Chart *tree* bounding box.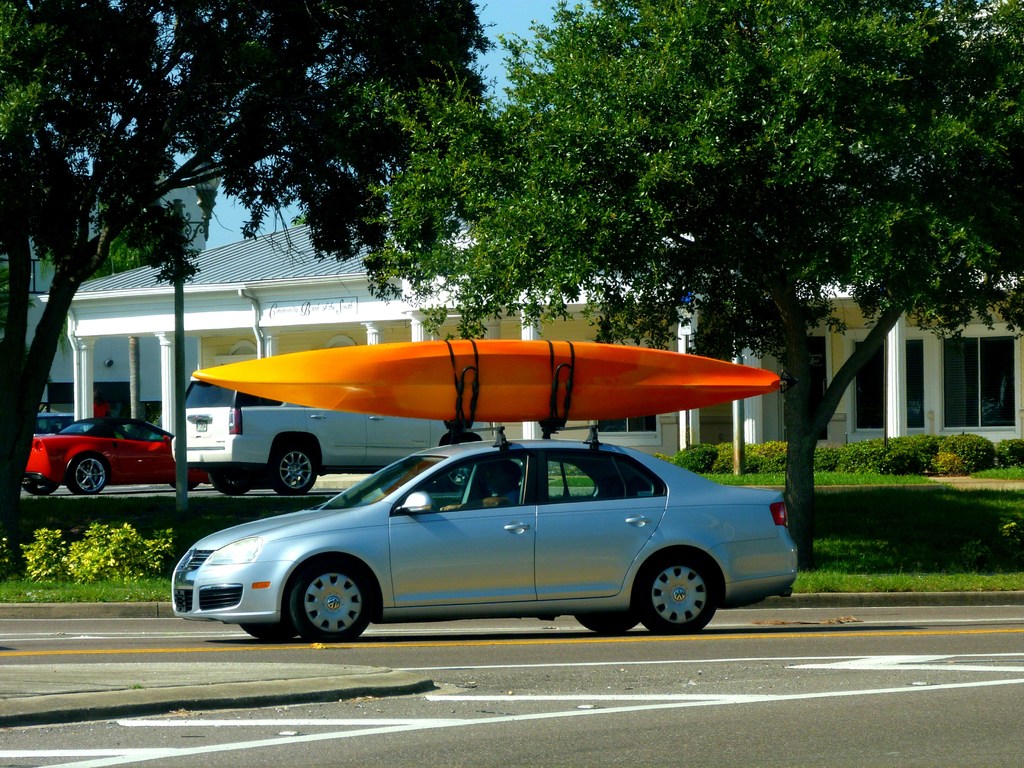
Charted: l=0, t=0, r=507, b=580.
